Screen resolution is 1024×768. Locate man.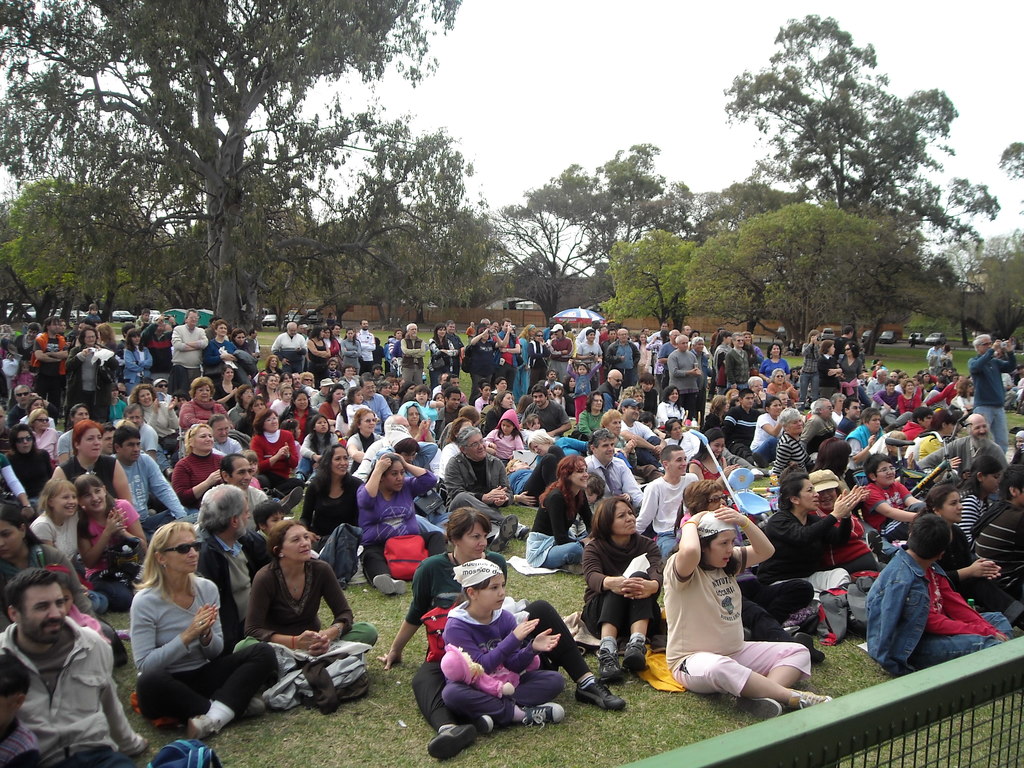
detection(956, 332, 1023, 443).
